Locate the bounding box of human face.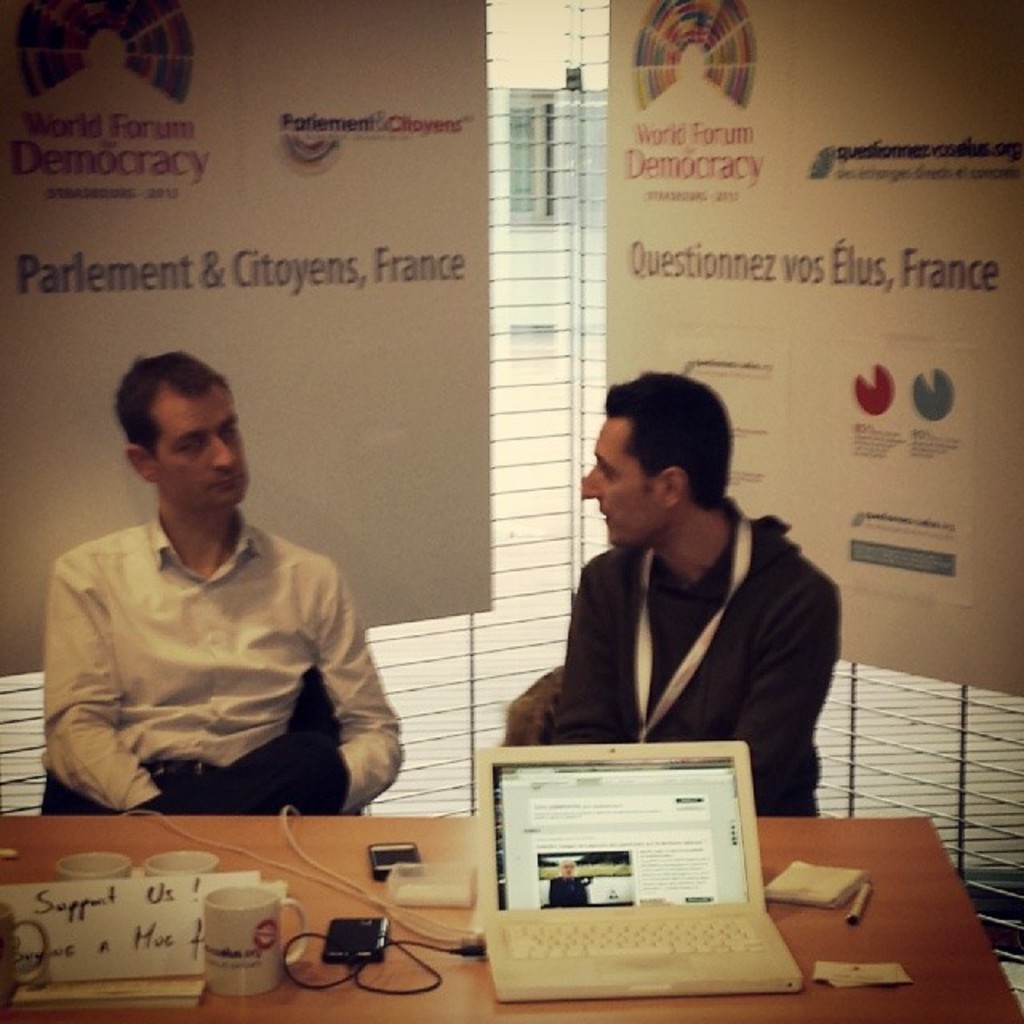
Bounding box: 154 386 246 507.
